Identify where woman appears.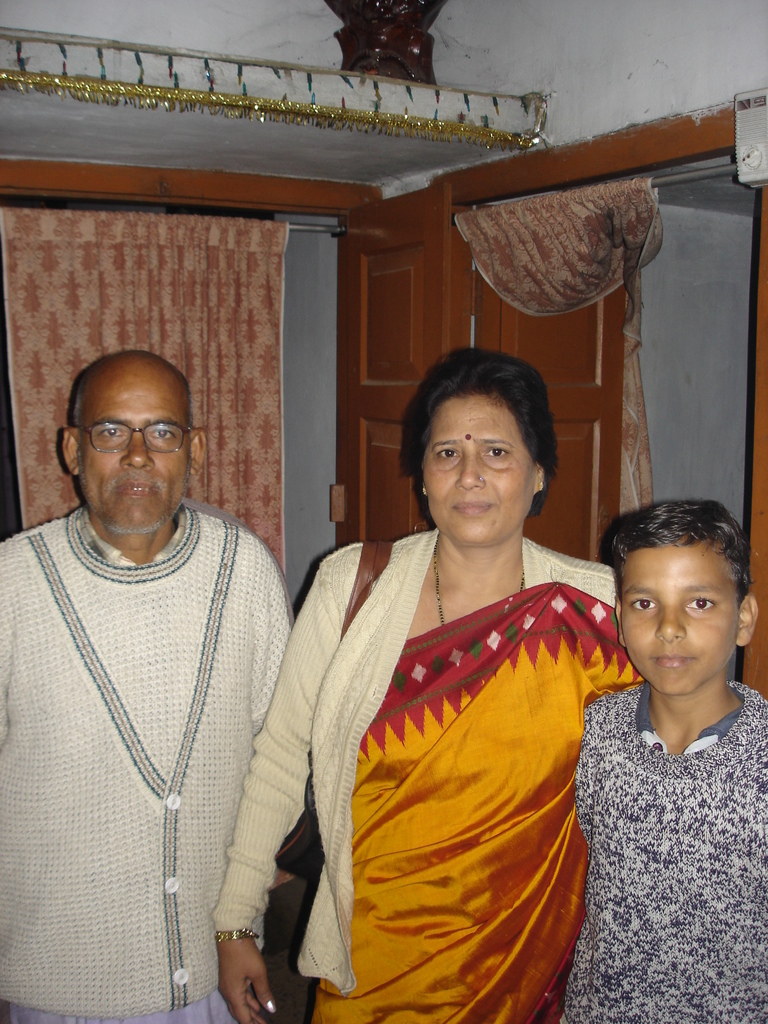
Appears at BBox(244, 345, 652, 1010).
